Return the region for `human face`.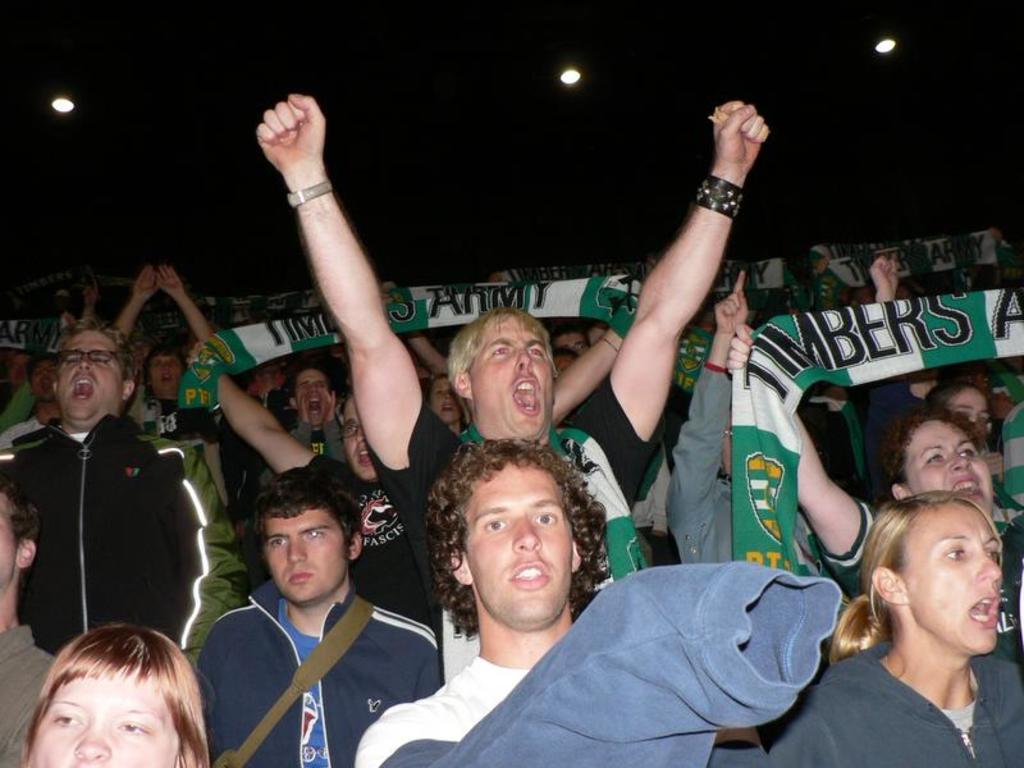
{"left": 471, "top": 466, "right": 570, "bottom": 621}.
